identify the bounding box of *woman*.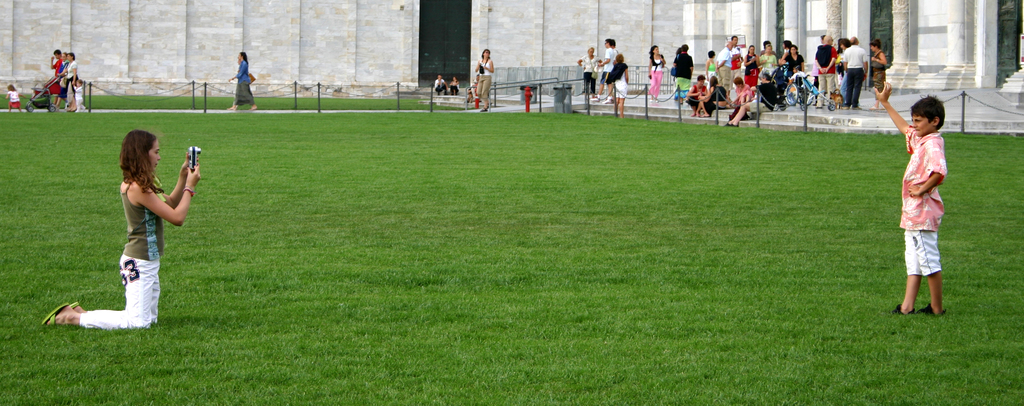
left=66, top=53, right=77, bottom=103.
